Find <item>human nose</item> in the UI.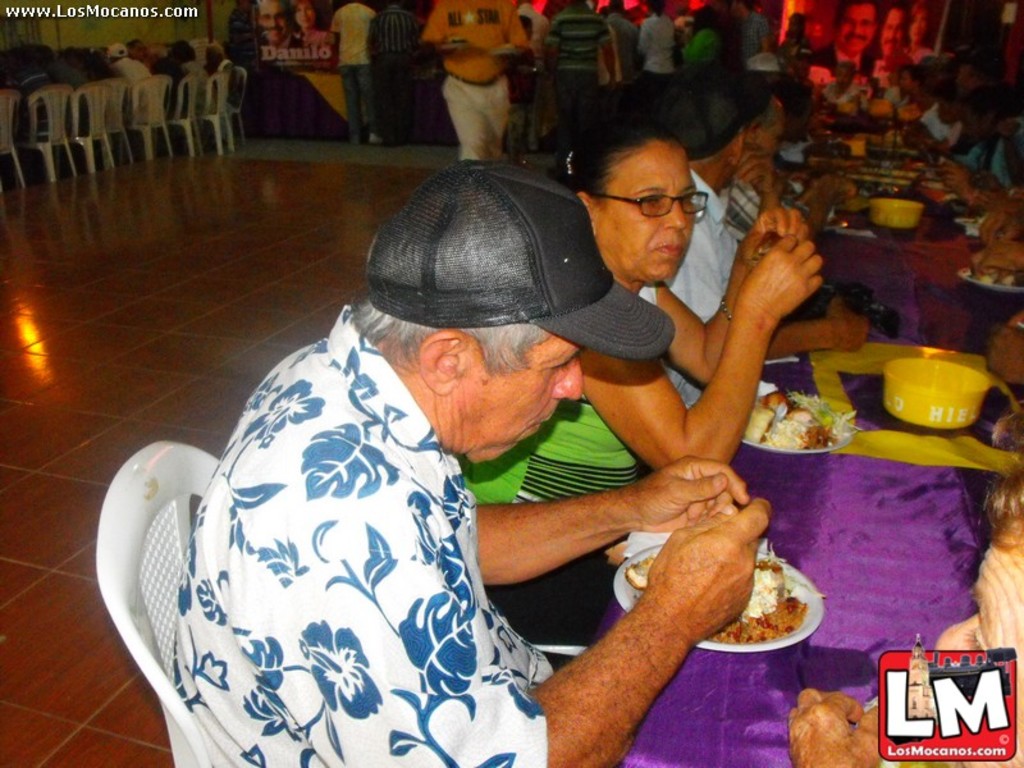
UI element at pyautogui.locateOnScreen(547, 351, 584, 407).
